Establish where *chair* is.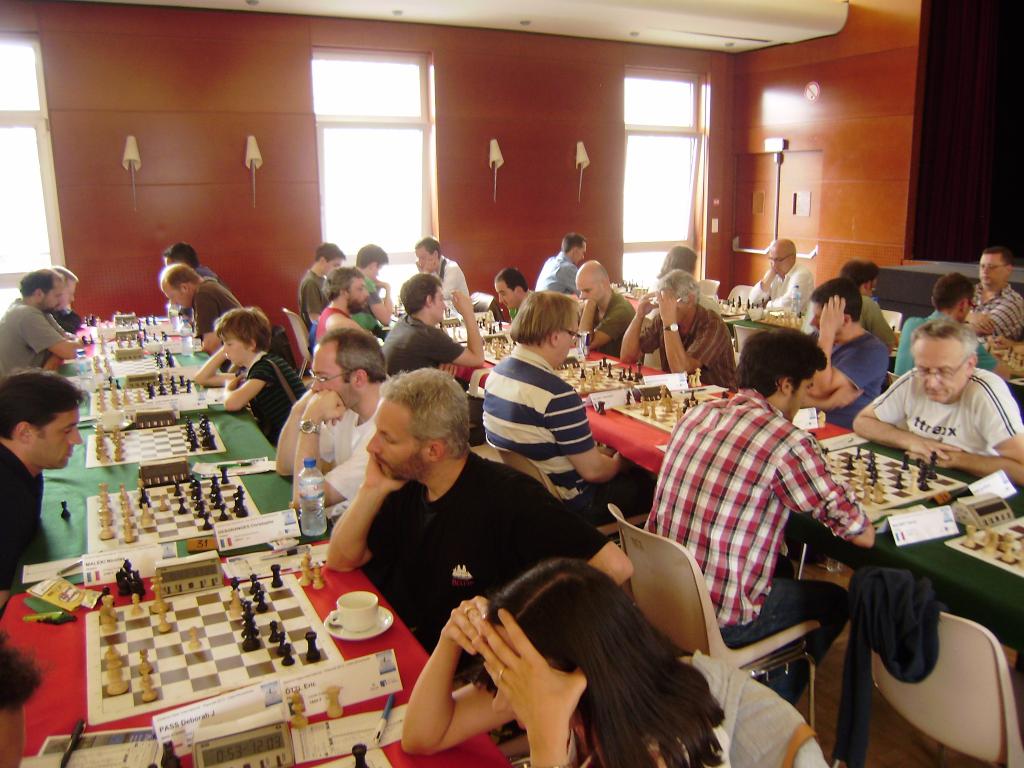
Established at [695,278,721,296].
